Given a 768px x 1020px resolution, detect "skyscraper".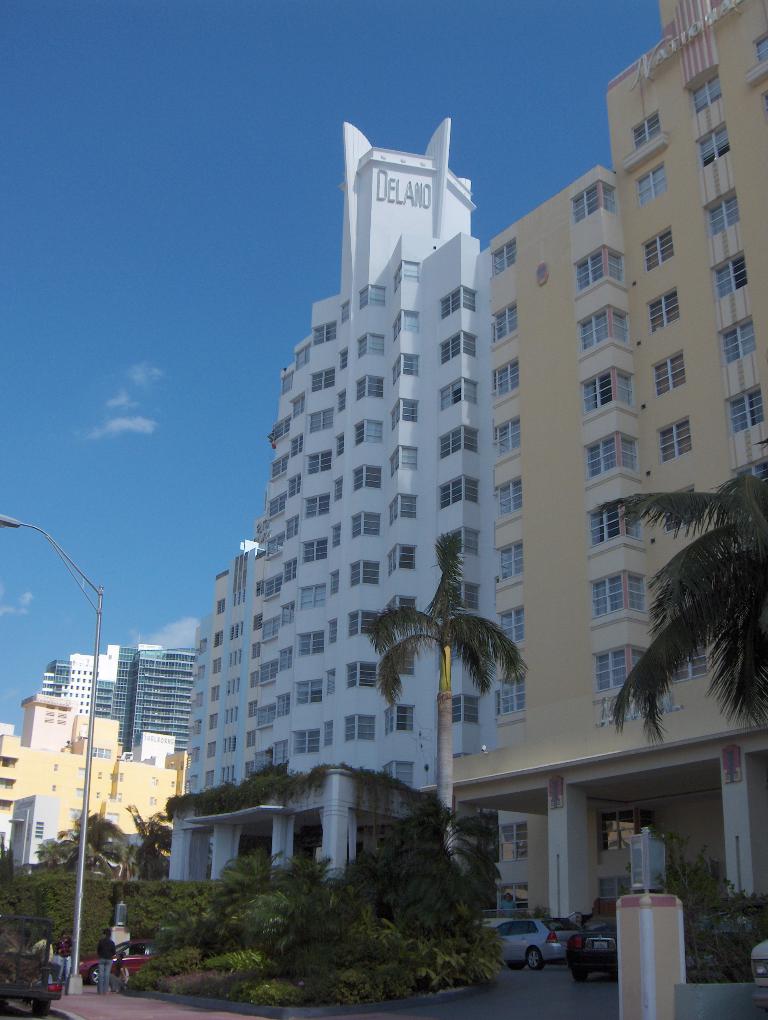
<box>100,639,198,757</box>.
